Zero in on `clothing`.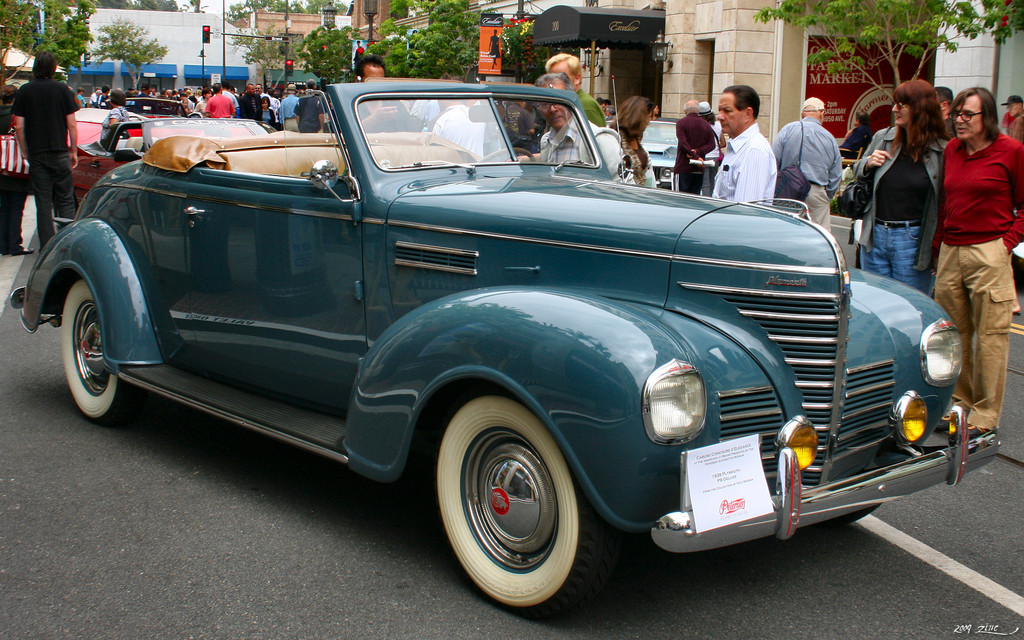
Zeroed in: locate(849, 131, 950, 280).
